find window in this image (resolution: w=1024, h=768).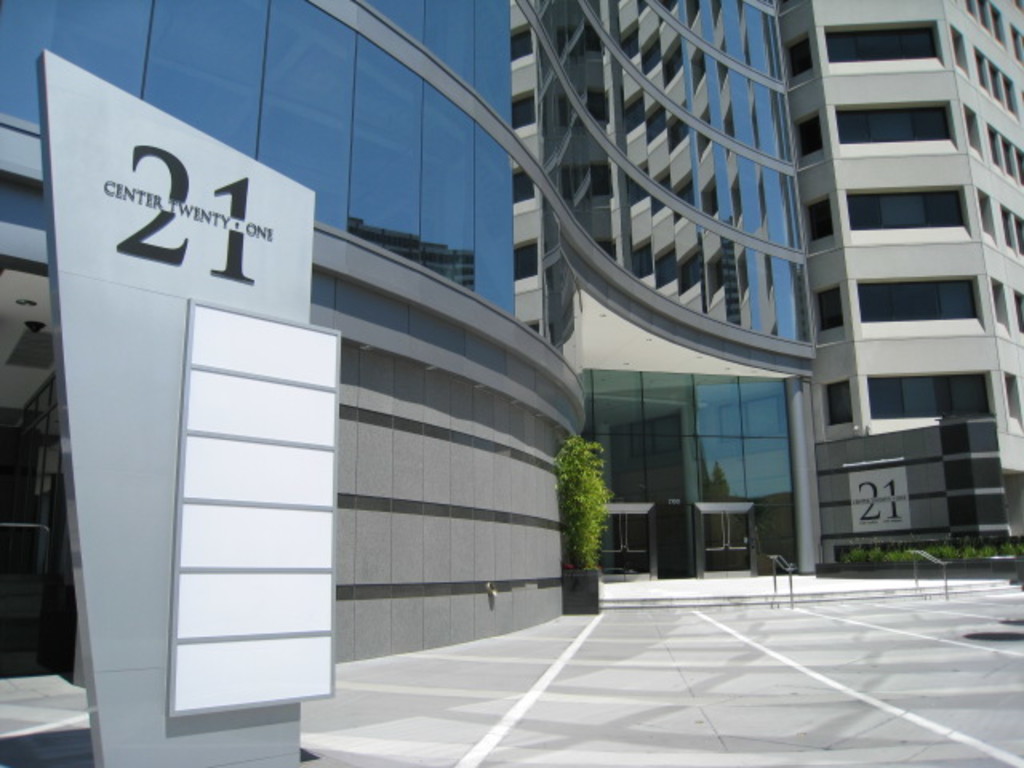
l=837, t=106, r=949, b=142.
